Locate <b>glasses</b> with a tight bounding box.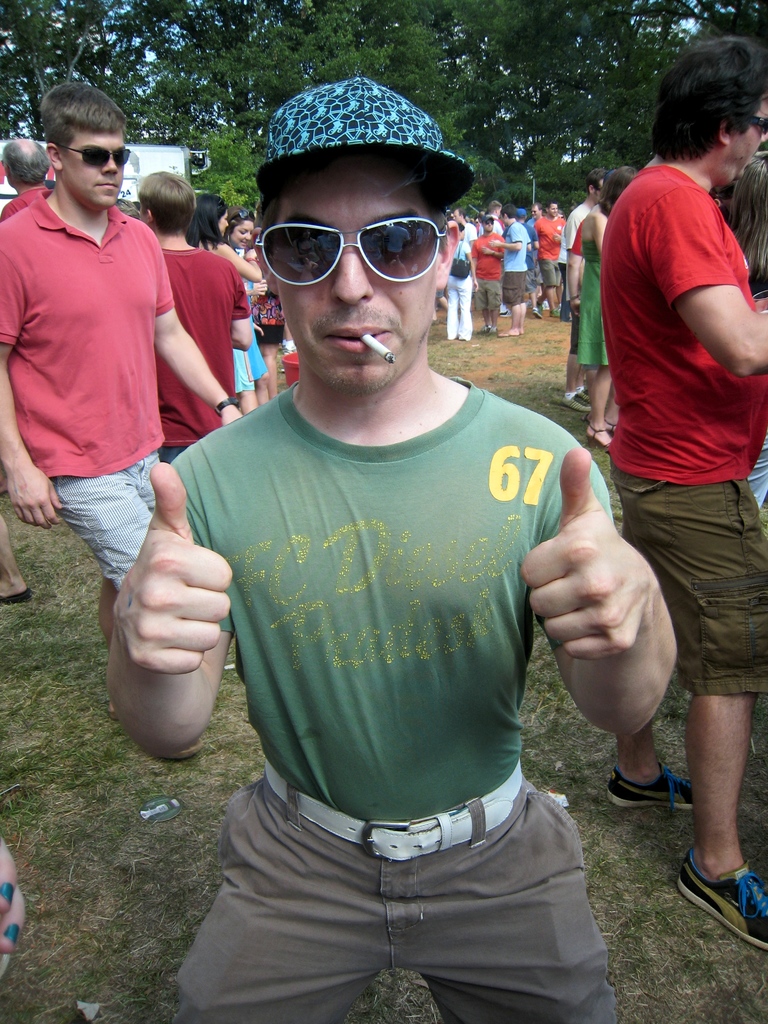
BBox(252, 193, 462, 268).
